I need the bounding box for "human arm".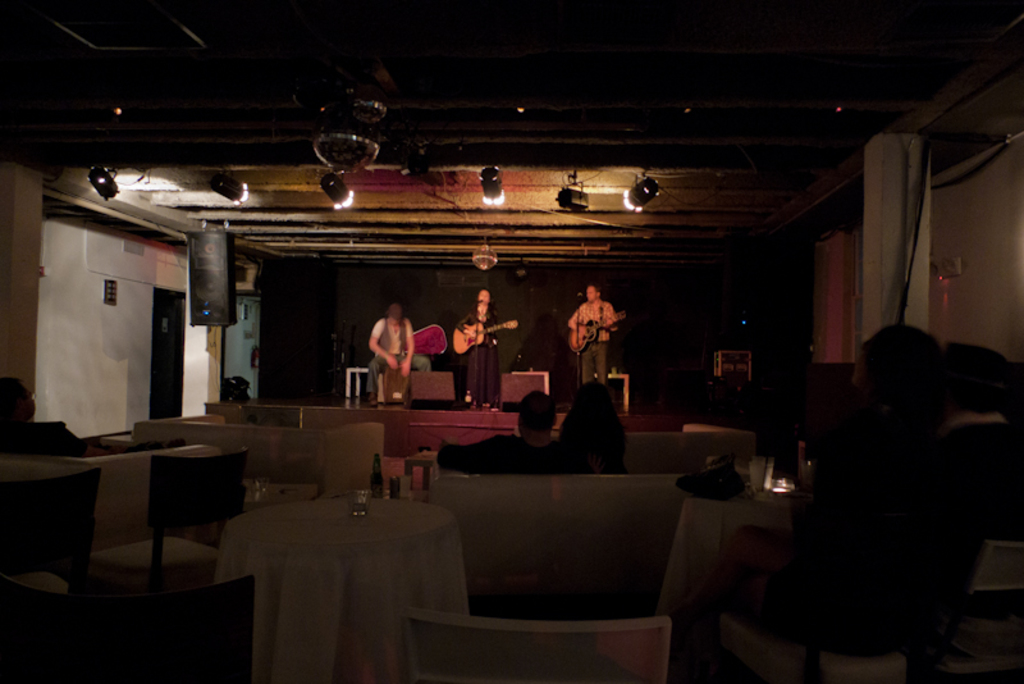
Here it is: BBox(366, 313, 398, 365).
